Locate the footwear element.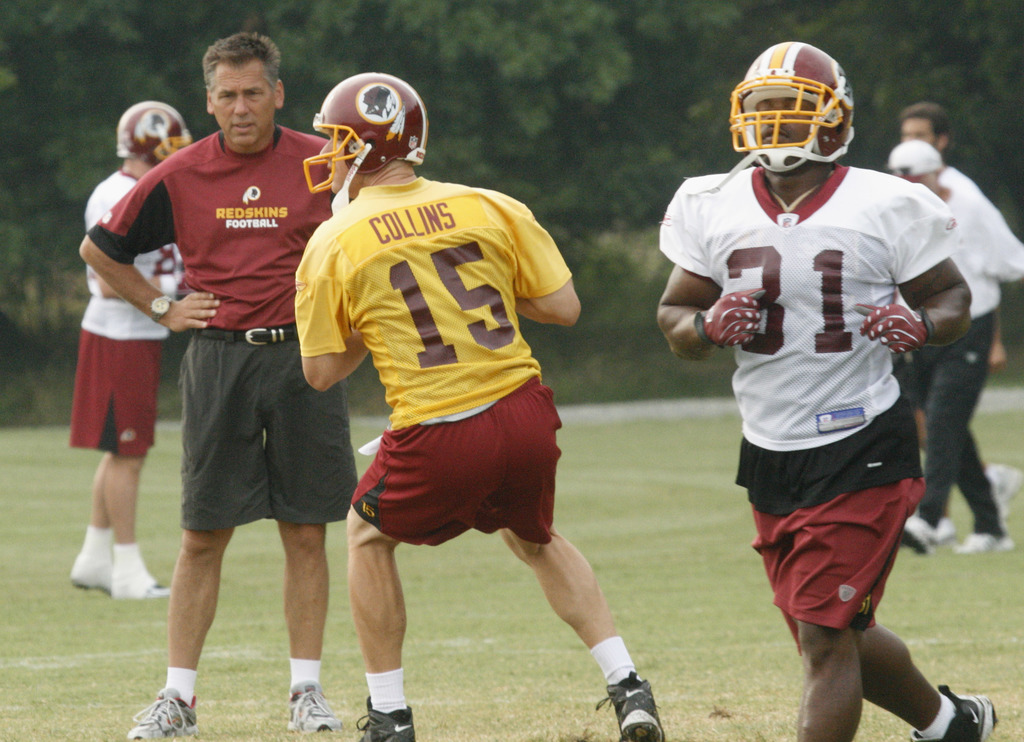
Element bbox: (x1=129, y1=684, x2=198, y2=739).
